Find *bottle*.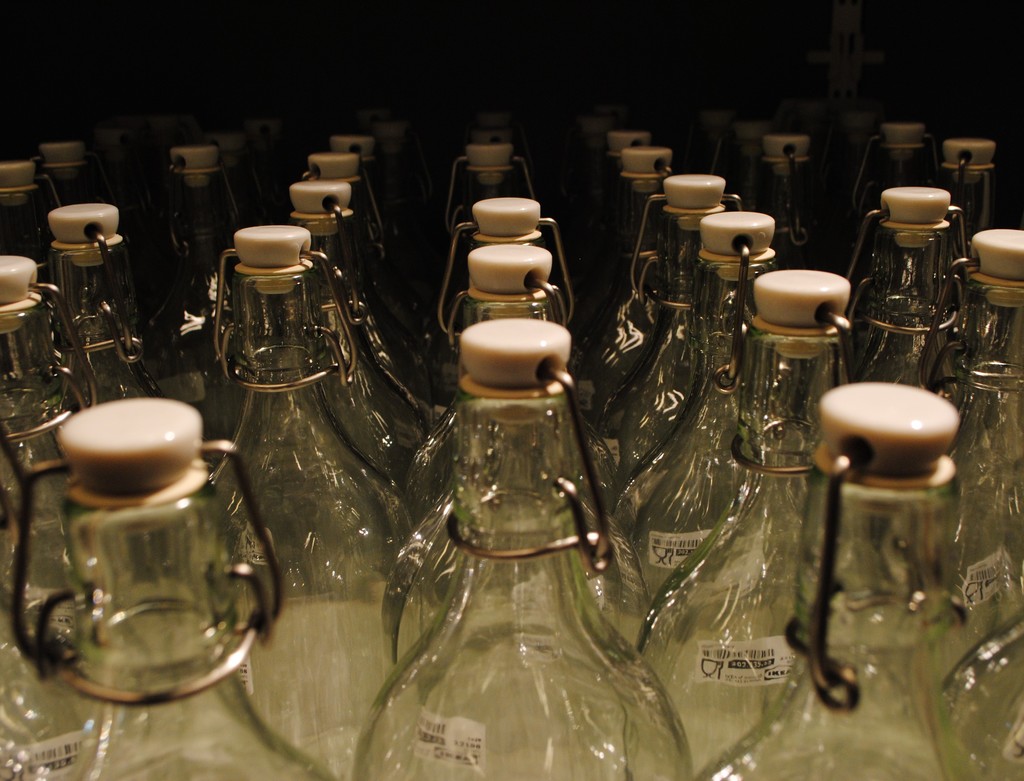
[387,240,614,547].
